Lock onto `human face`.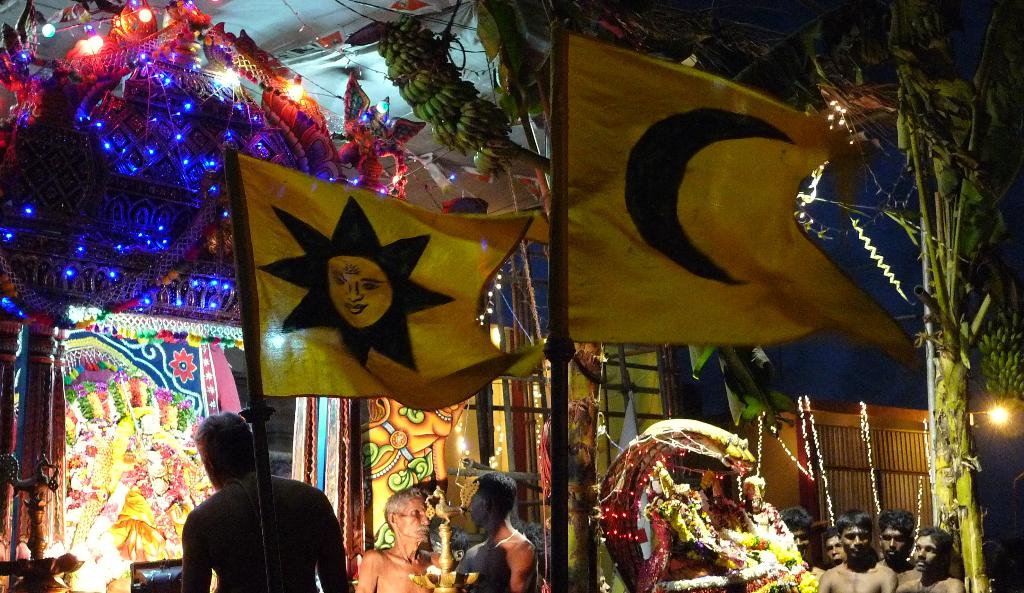
Locked: x1=883 y1=525 x2=907 y2=562.
